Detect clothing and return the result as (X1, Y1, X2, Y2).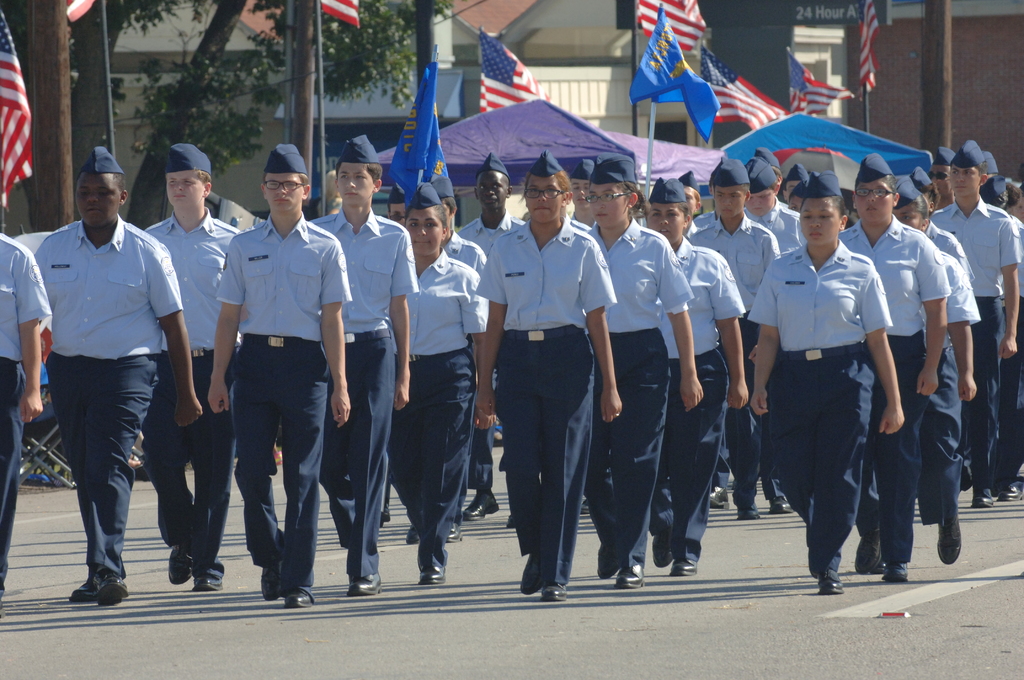
(145, 213, 243, 581).
